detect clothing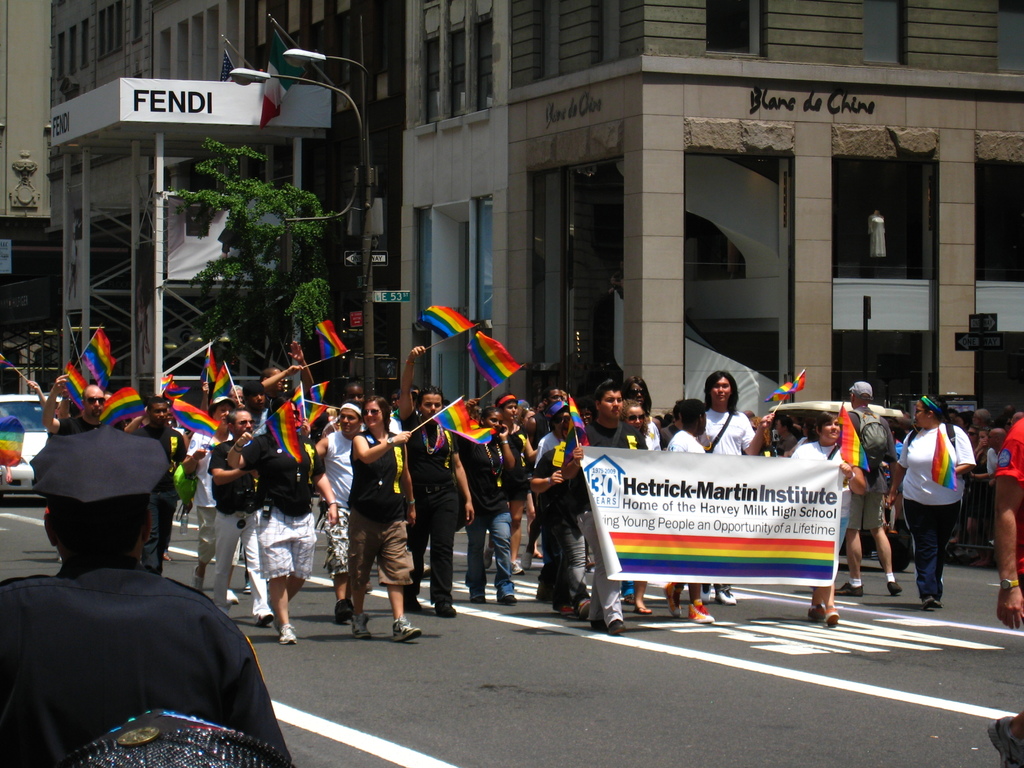
<box>463,436,516,602</box>
